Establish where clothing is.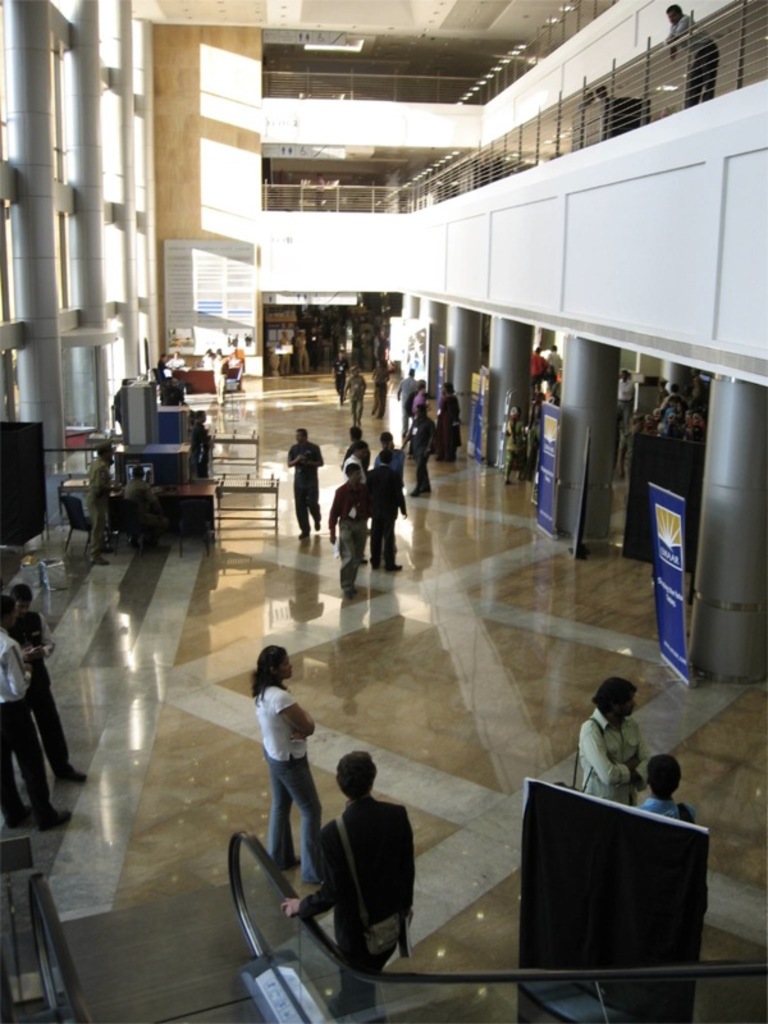
Established at 294 334 312 370.
